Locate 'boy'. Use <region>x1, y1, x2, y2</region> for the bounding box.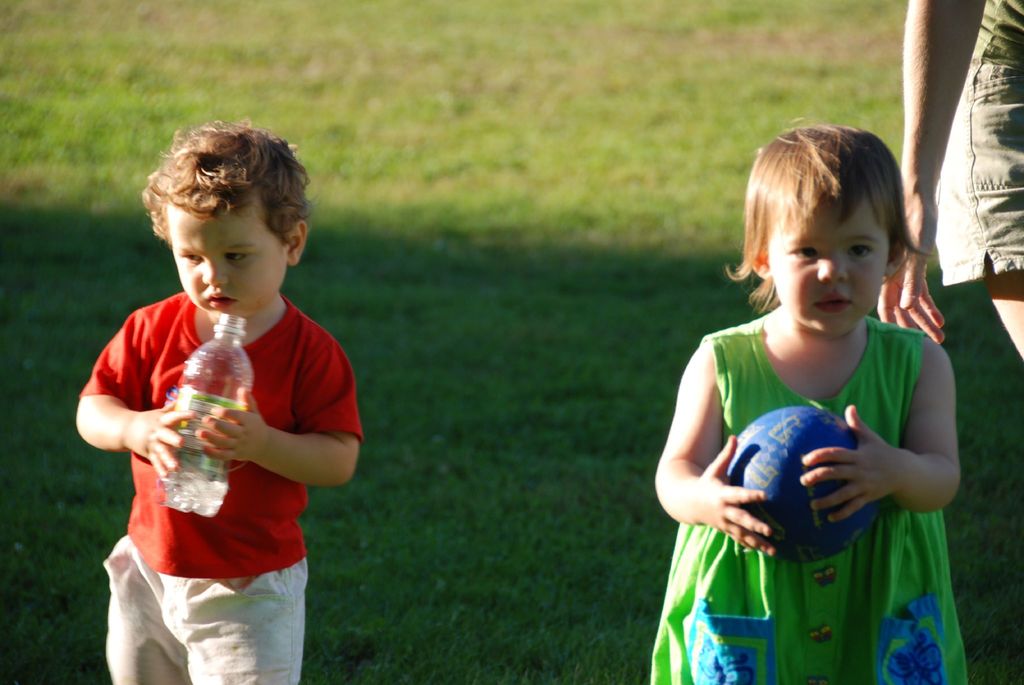
<region>72, 132, 364, 671</region>.
